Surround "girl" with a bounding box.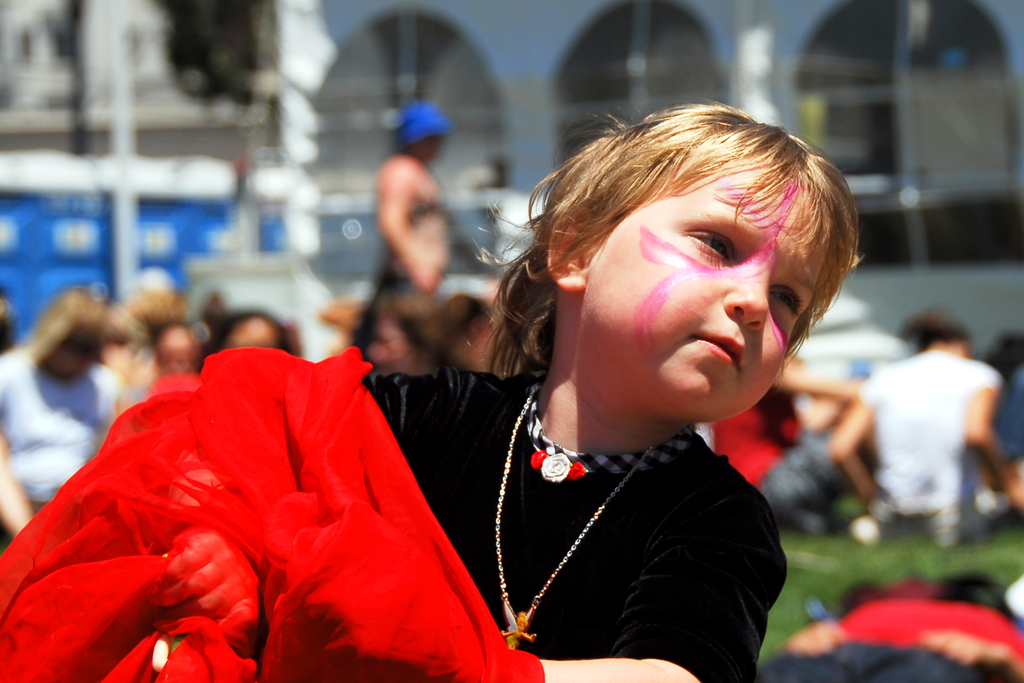
detection(0, 97, 866, 682).
